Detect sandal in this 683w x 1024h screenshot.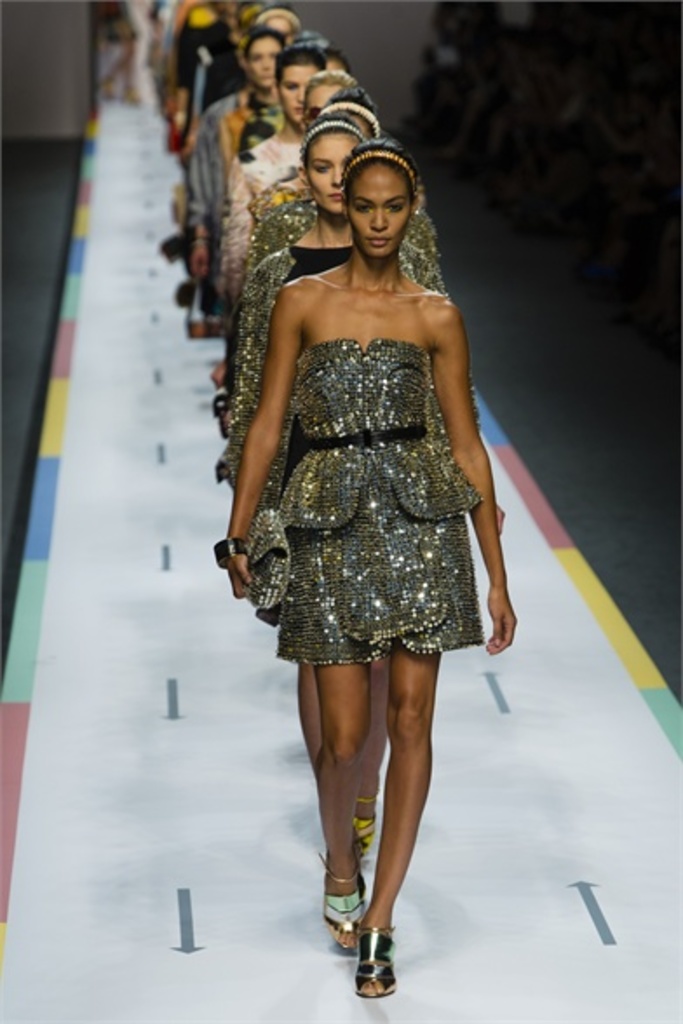
Detection: bbox(354, 926, 389, 994).
